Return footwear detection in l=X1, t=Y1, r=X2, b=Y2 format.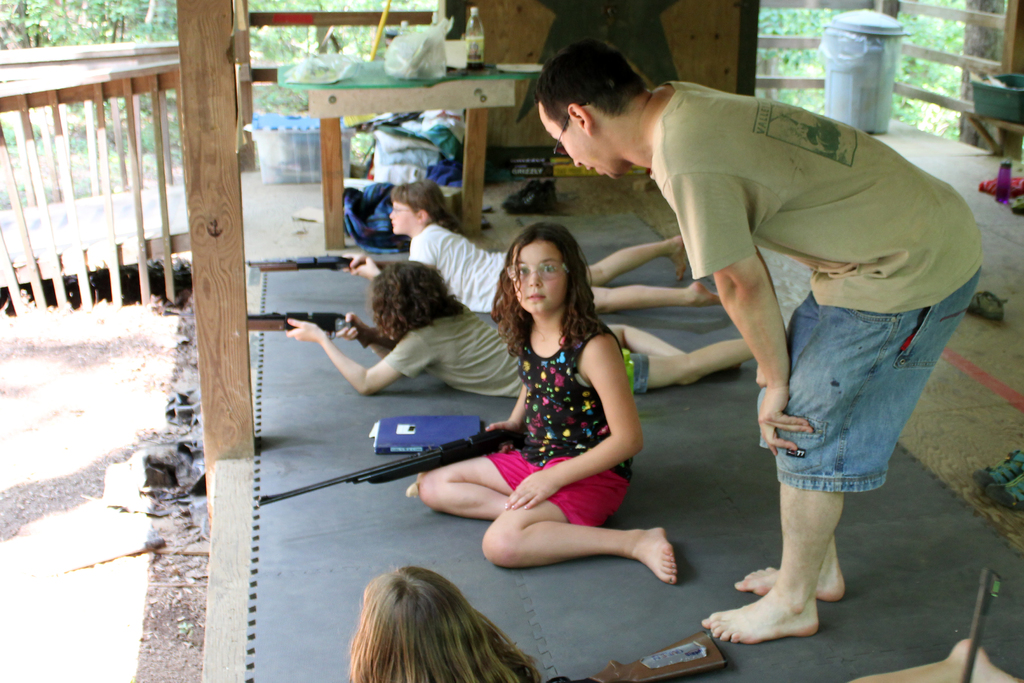
l=968, t=444, r=1023, b=493.
